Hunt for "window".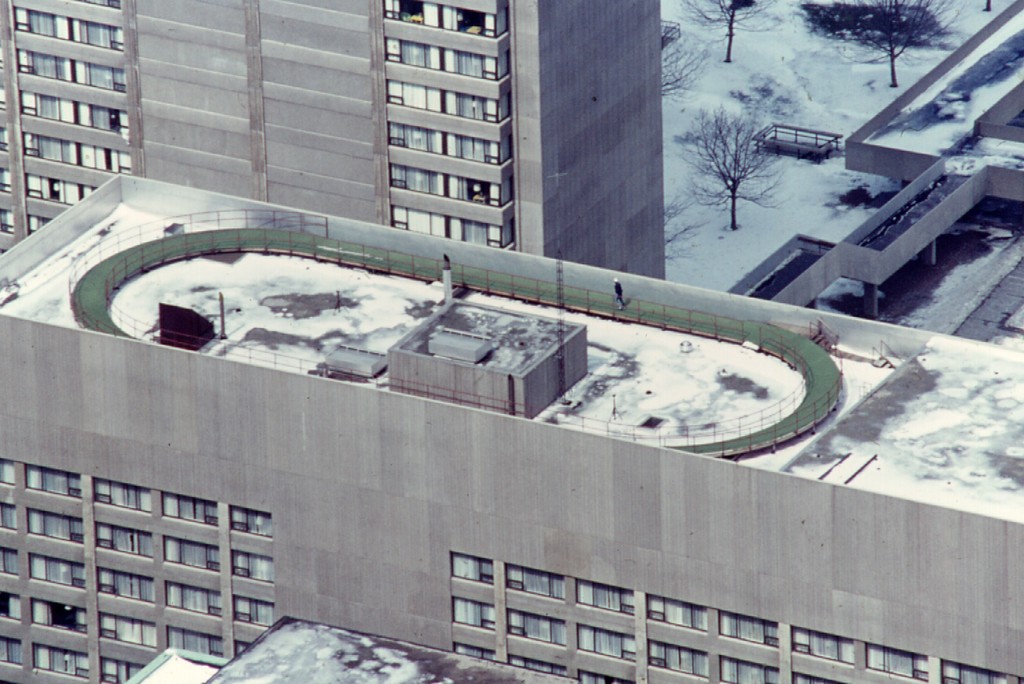
Hunted down at (574,627,637,666).
